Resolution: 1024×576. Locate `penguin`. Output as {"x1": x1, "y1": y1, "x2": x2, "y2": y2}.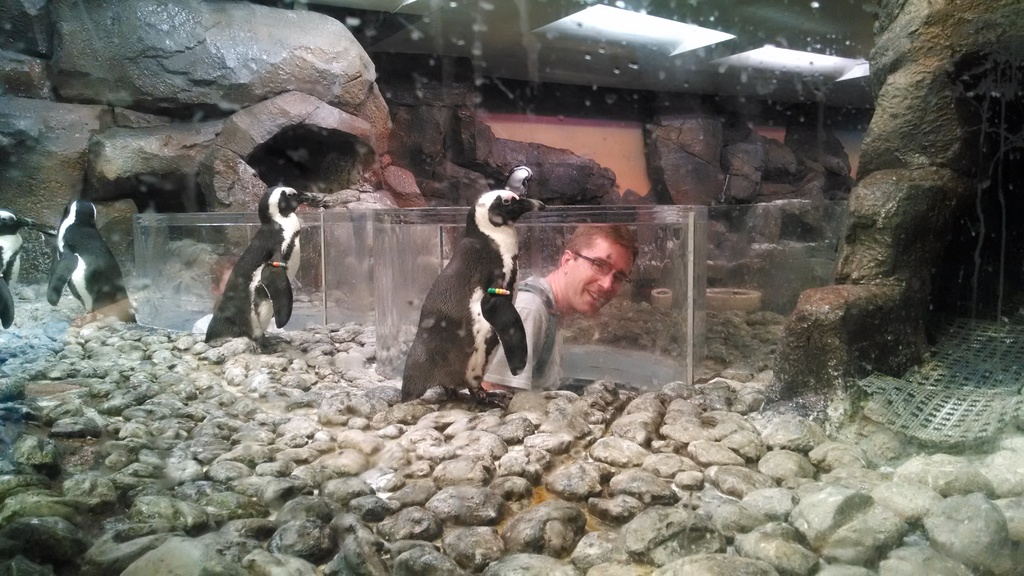
{"x1": 392, "y1": 184, "x2": 545, "y2": 408}.
